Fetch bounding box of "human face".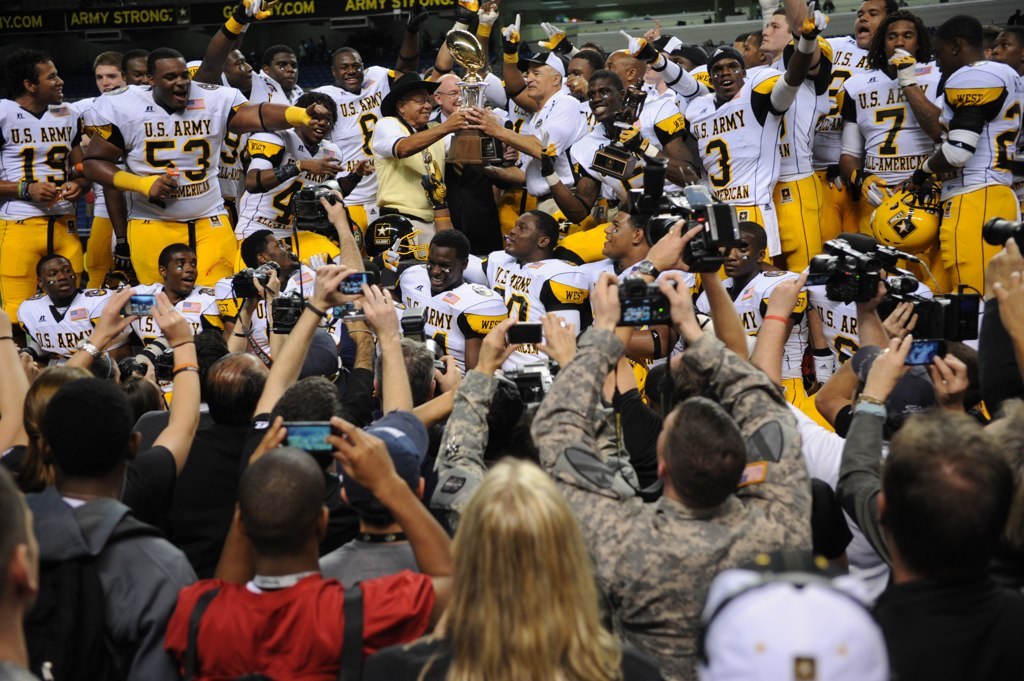
Bbox: box=[225, 49, 250, 90].
